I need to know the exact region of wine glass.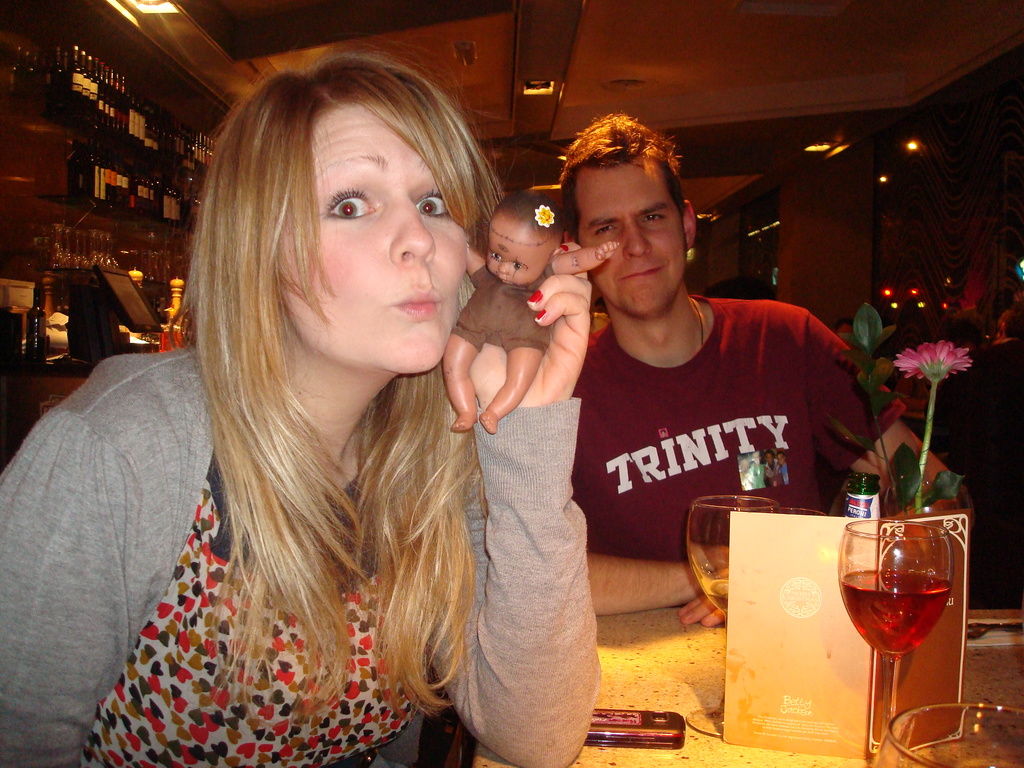
Region: 688,494,778,739.
